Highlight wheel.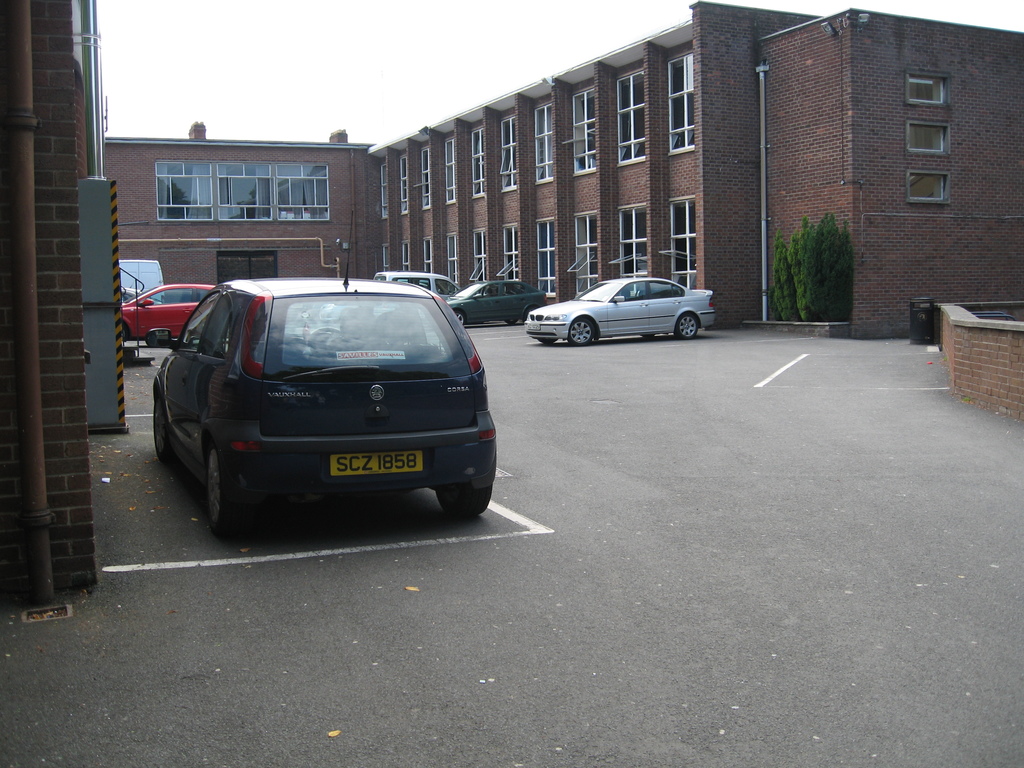
Highlighted region: x1=149, y1=382, x2=181, y2=464.
